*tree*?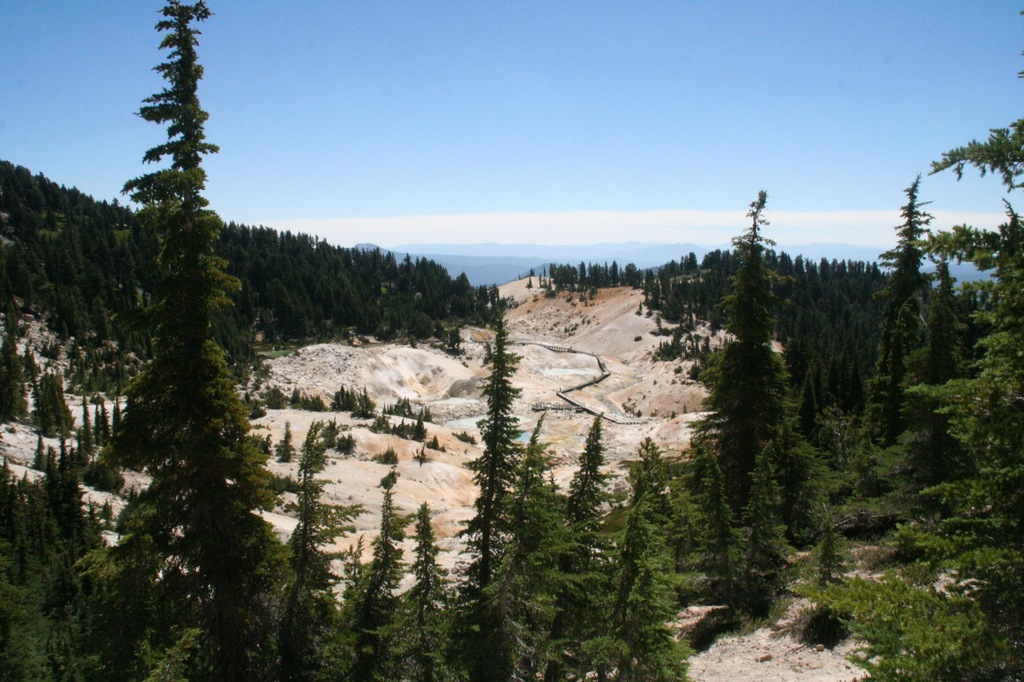
BBox(68, 20, 291, 658)
